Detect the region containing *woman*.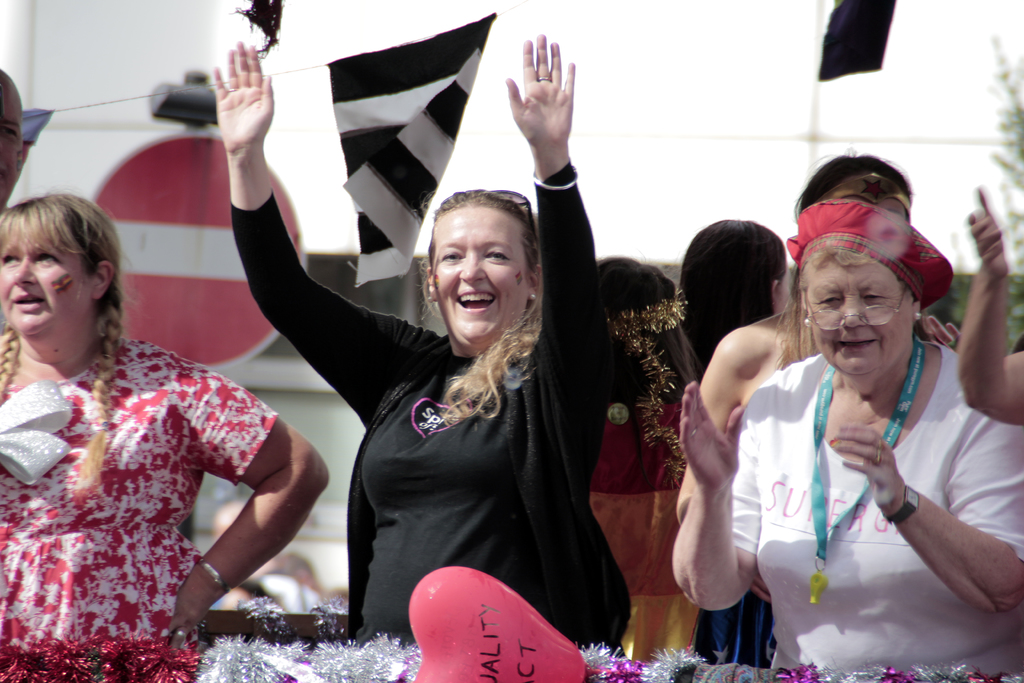
[670, 173, 1023, 673].
